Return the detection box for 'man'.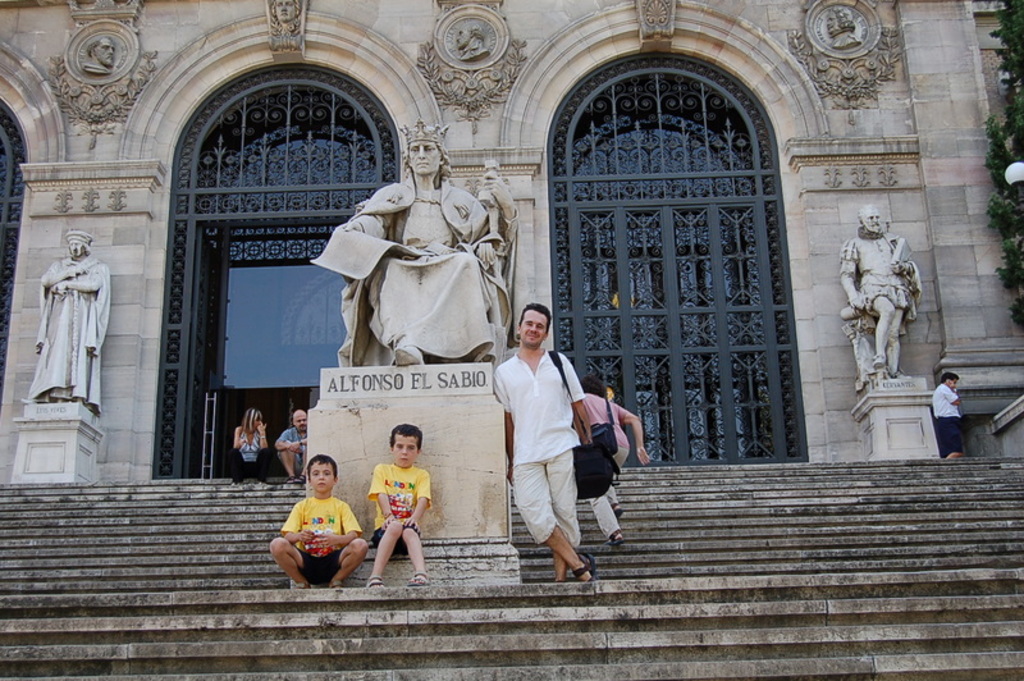
[x1=499, y1=307, x2=628, y2=595].
